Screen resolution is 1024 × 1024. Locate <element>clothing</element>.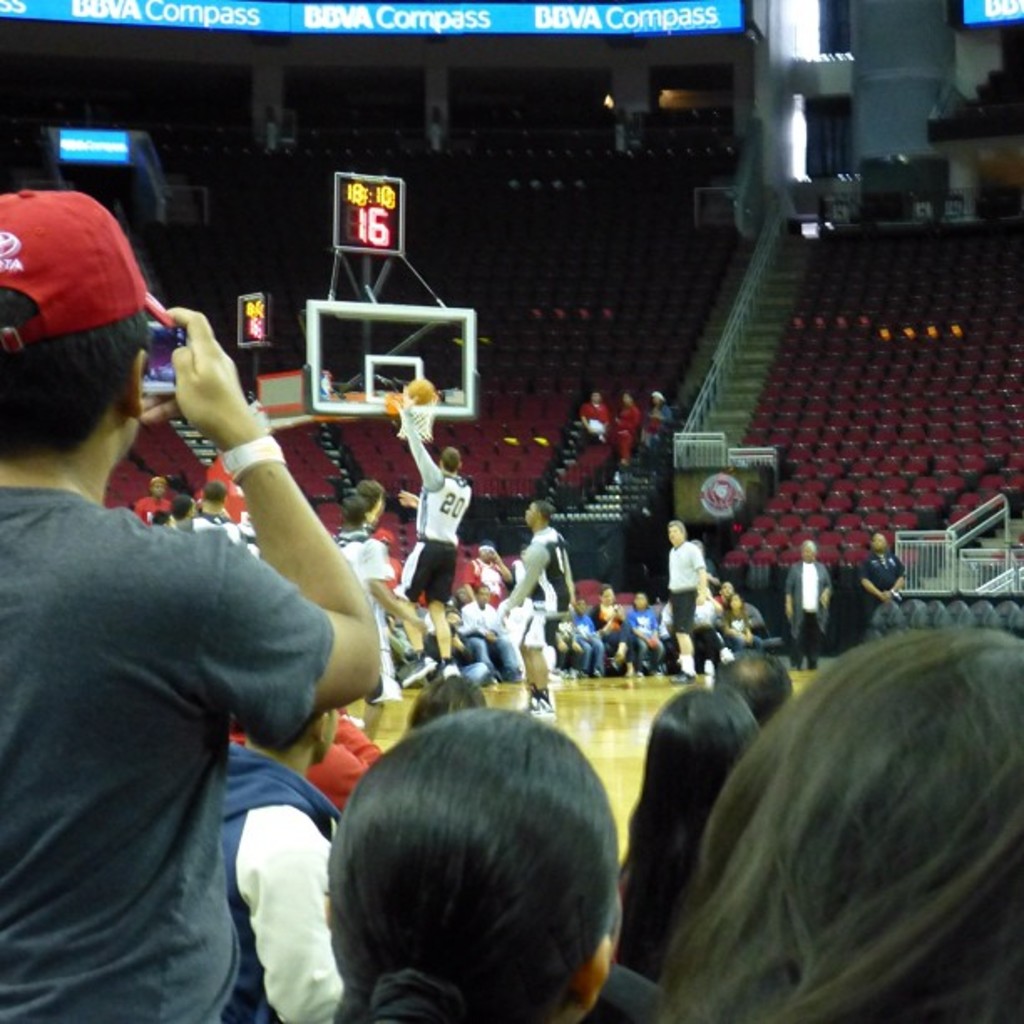
<region>788, 612, 820, 659</region>.
